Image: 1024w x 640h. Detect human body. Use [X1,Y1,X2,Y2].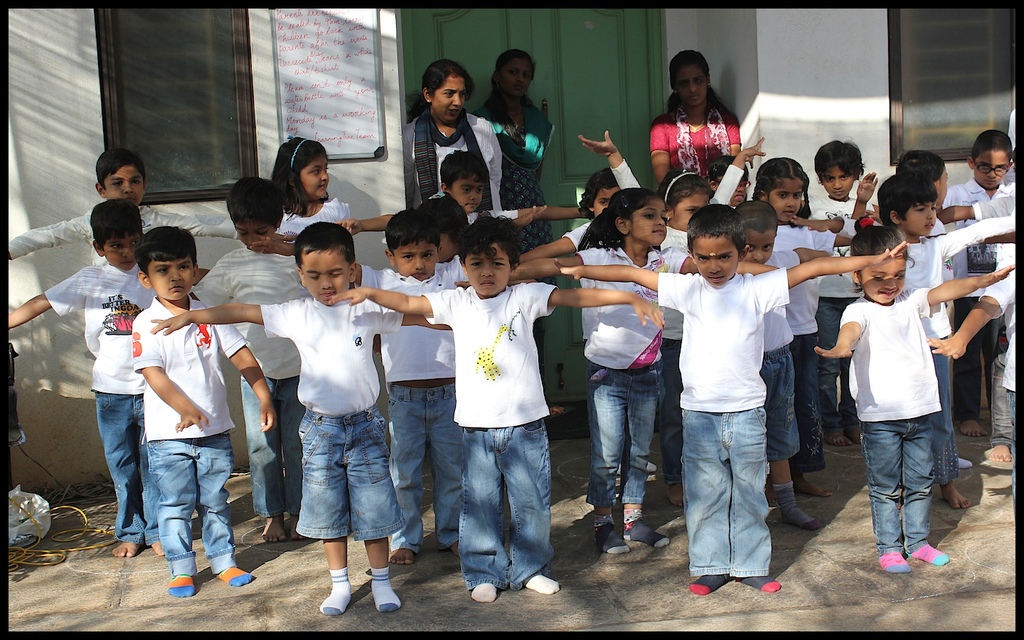
[895,138,947,218].
